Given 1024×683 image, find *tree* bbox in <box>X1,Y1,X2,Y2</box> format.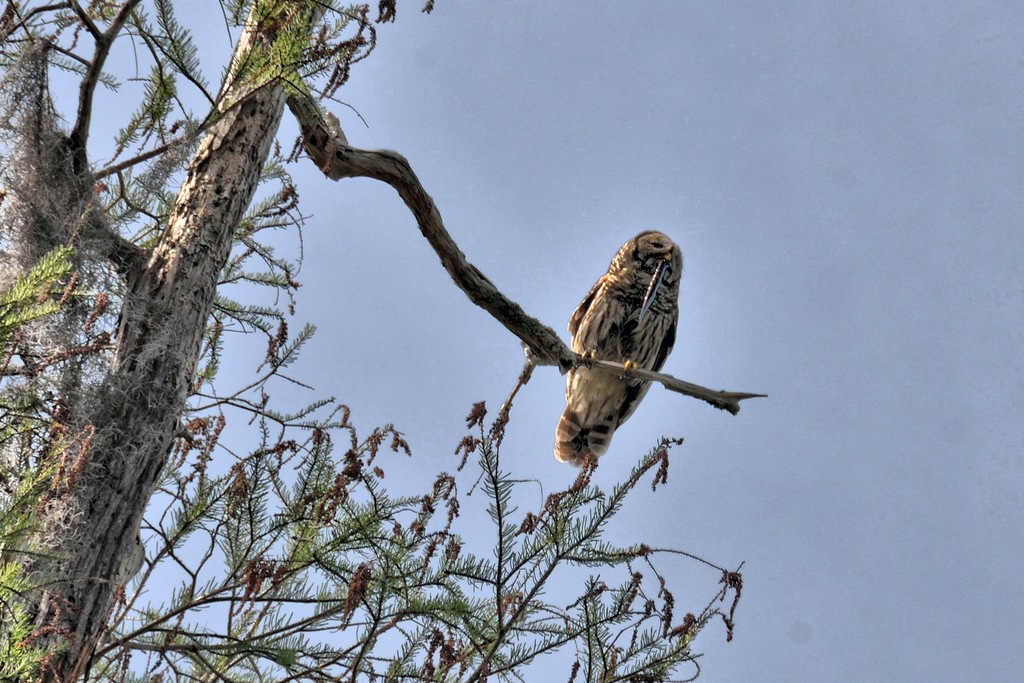
<box>11,6,835,651</box>.
